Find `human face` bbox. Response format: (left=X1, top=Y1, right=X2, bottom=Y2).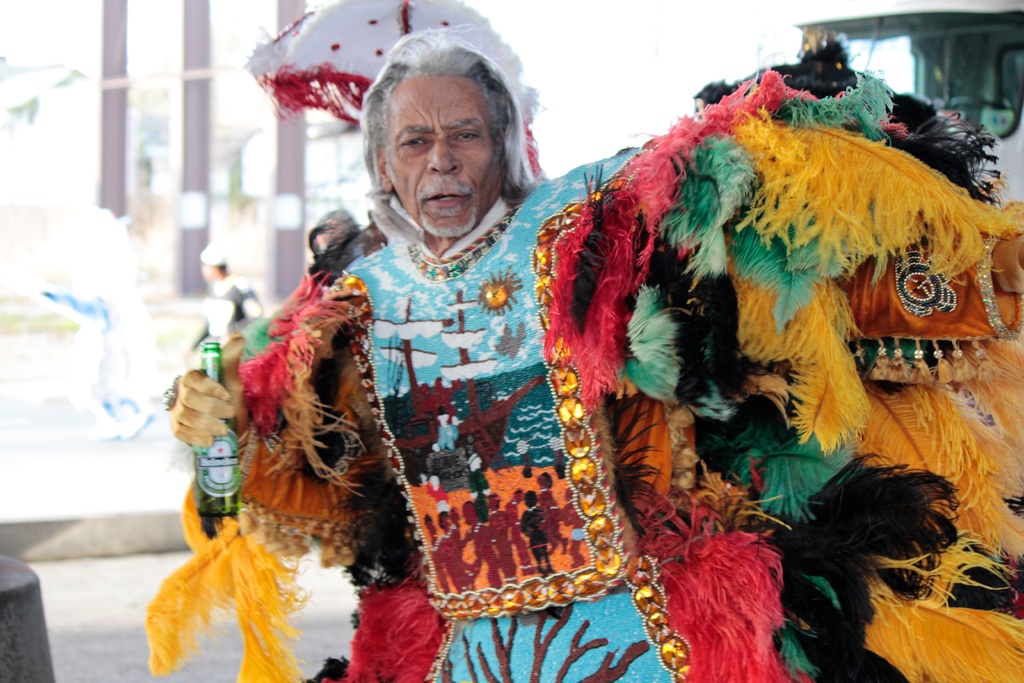
(left=385, top=67, right=509, bottom=233).
